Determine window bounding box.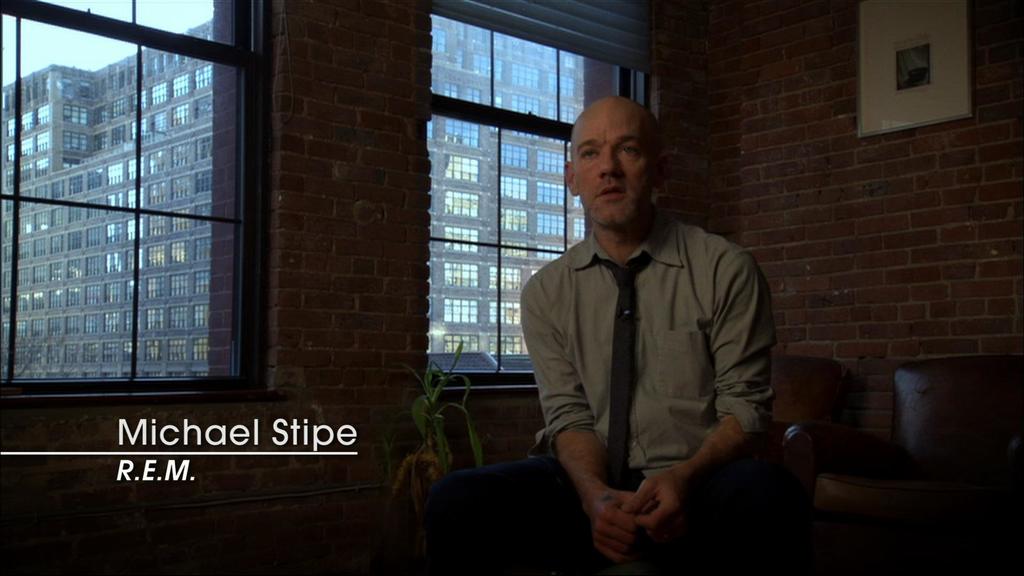
Determined: x1=563 y1=57 x2=578 y2=70.
